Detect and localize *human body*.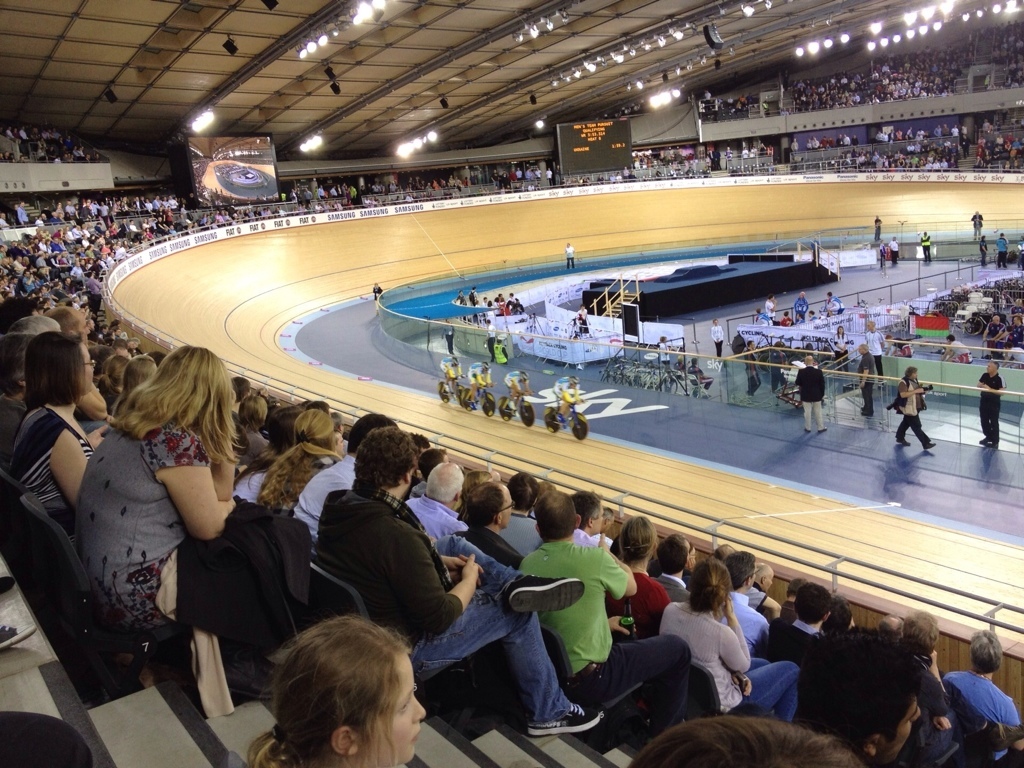
Localized at bbox=(794, 367, 833, 432).
